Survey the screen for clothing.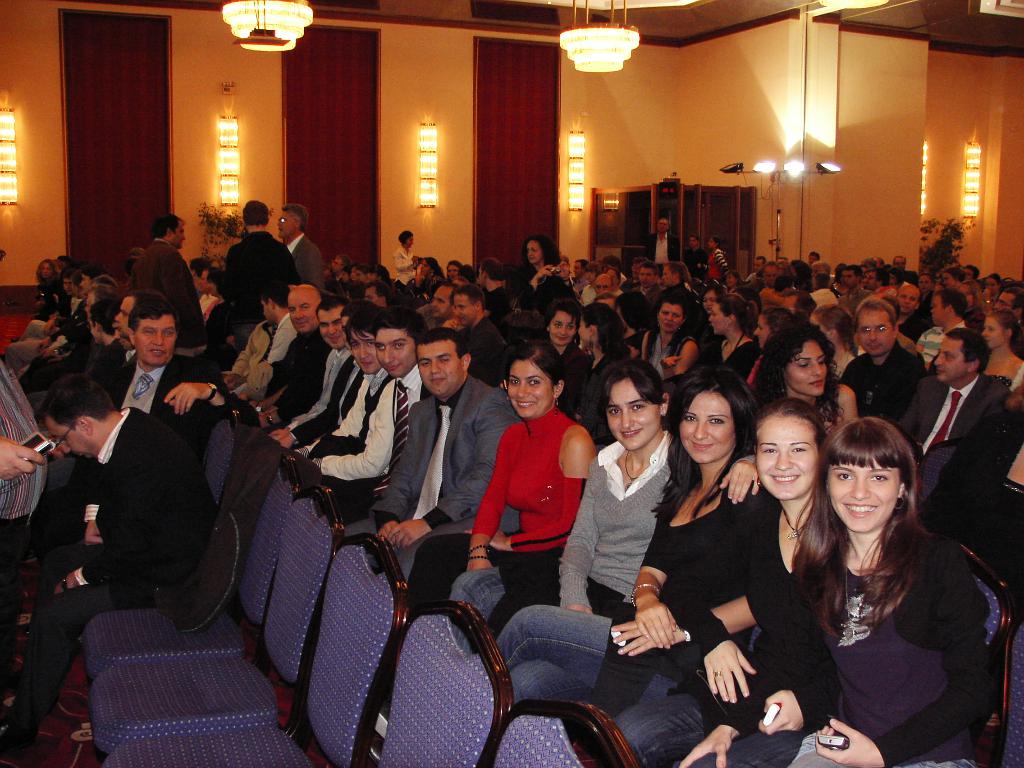
Survey found: crop(918, 323, 970, 363).
